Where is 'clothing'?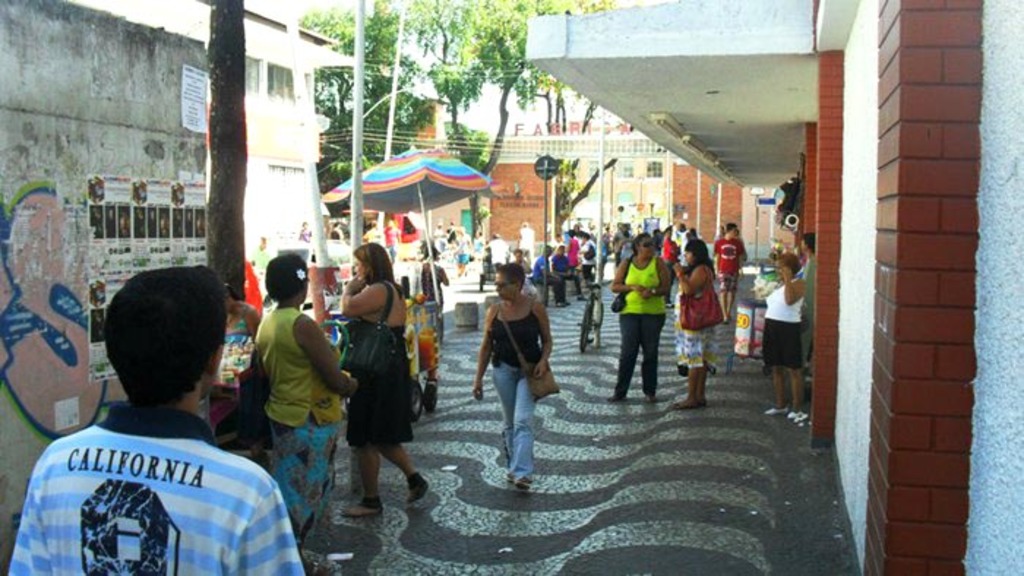
rect(753, 281, 805, 361).
